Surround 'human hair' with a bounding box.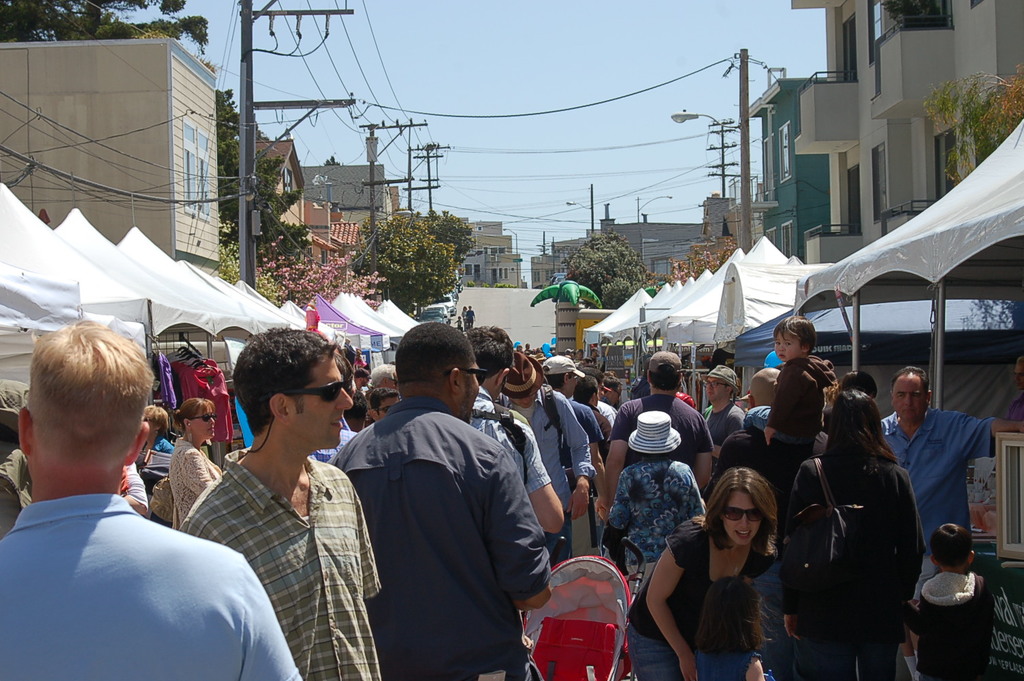
889:365:929:395.
